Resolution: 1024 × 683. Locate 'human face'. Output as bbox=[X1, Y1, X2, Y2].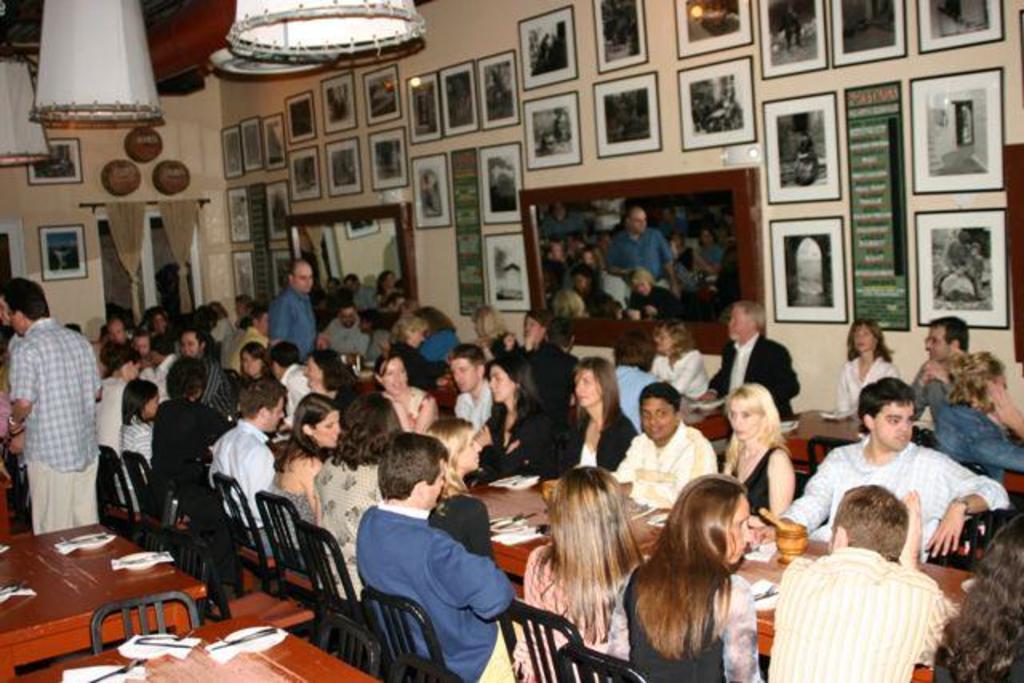
bbox=[728, 302, 755, 339].
